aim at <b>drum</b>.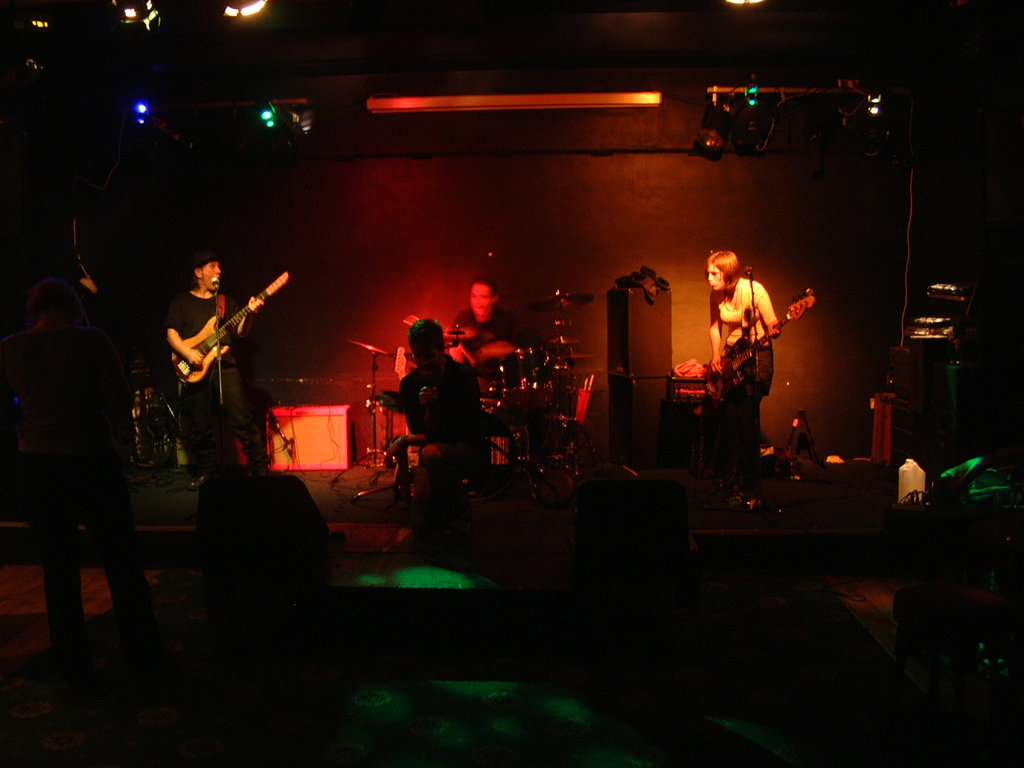
Aimed at rect(482, 396, 531, 482).
